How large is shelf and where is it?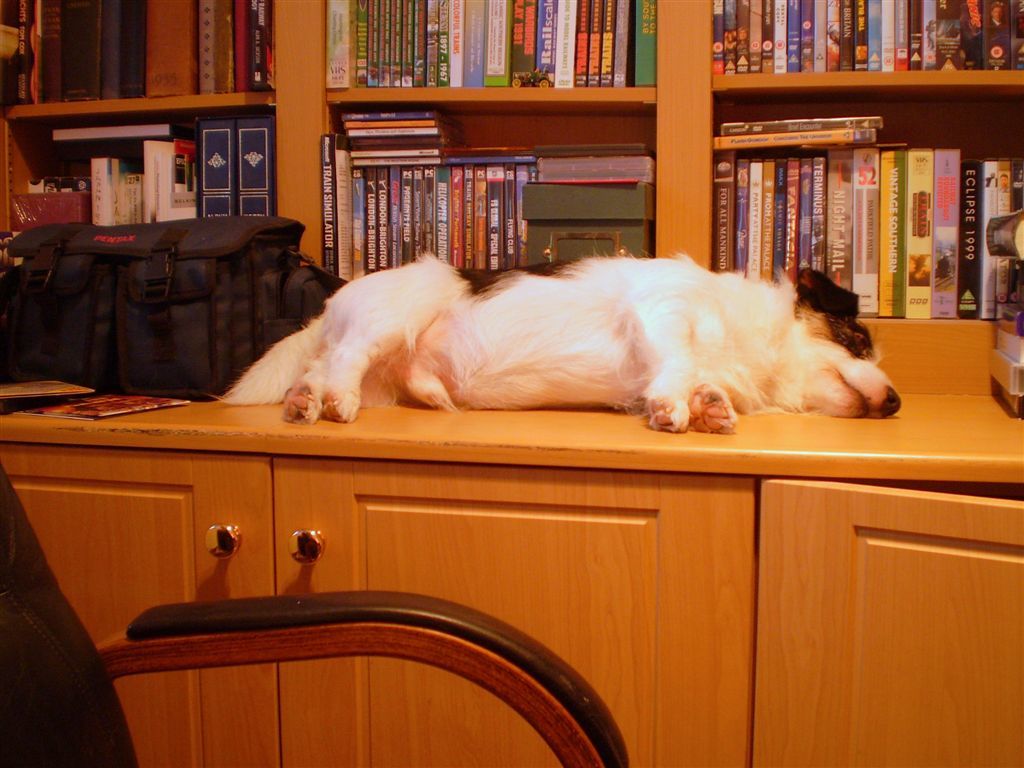
Bounding box: Rect(650, 92, 1023, 316).
